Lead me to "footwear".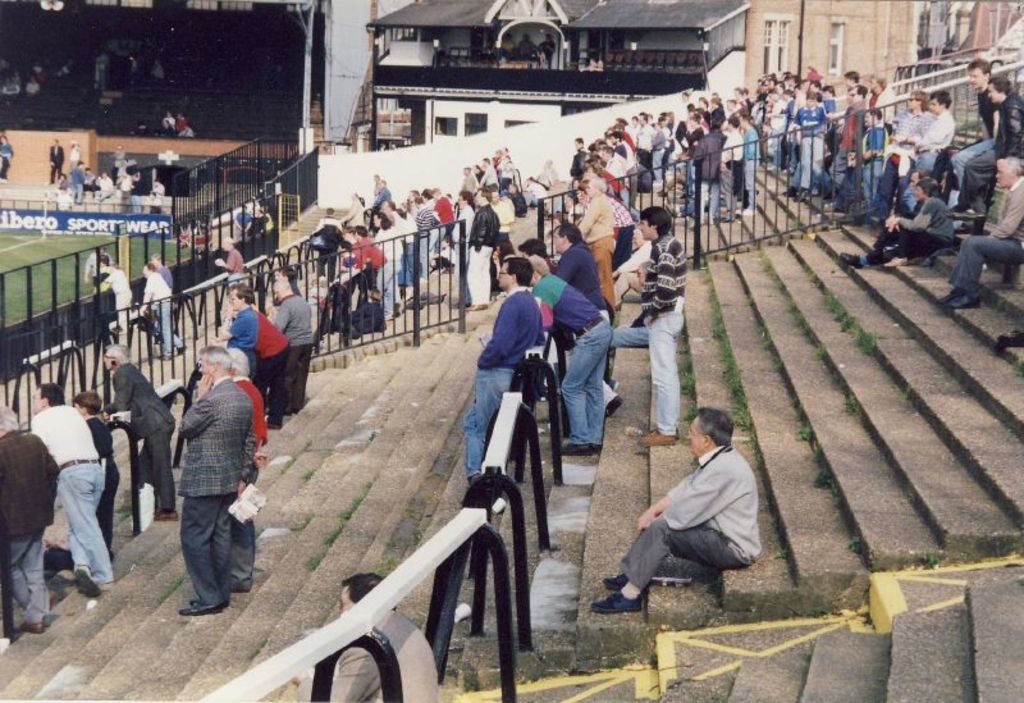
Lead to [590, 588, 644, 611].
